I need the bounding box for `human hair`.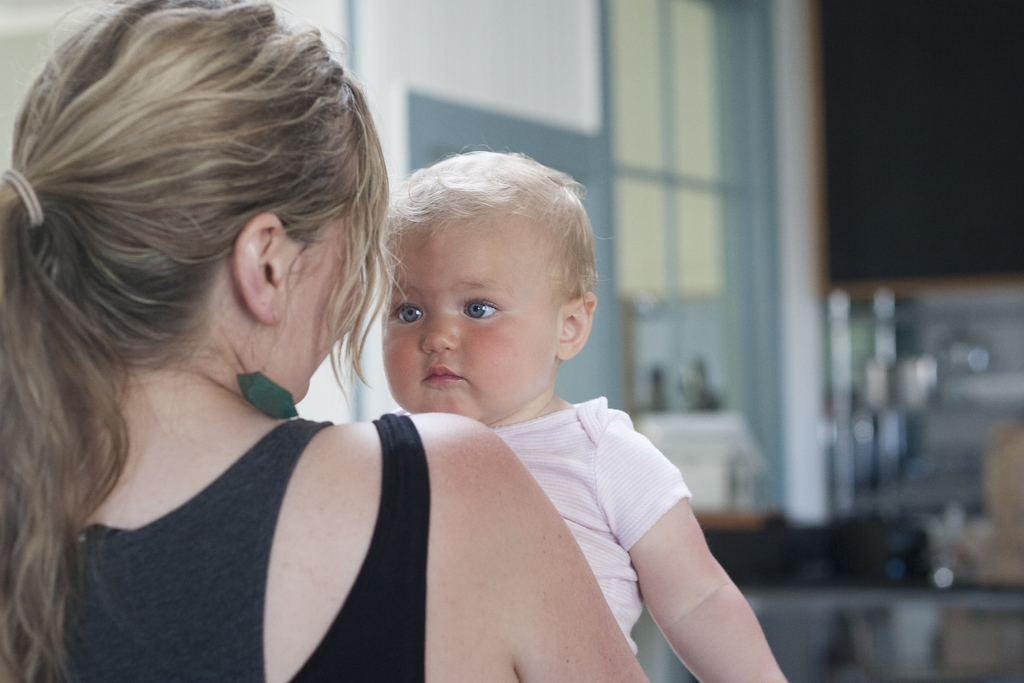
Here it is: <bbox>385, 143, 619, 306</bbox>.
